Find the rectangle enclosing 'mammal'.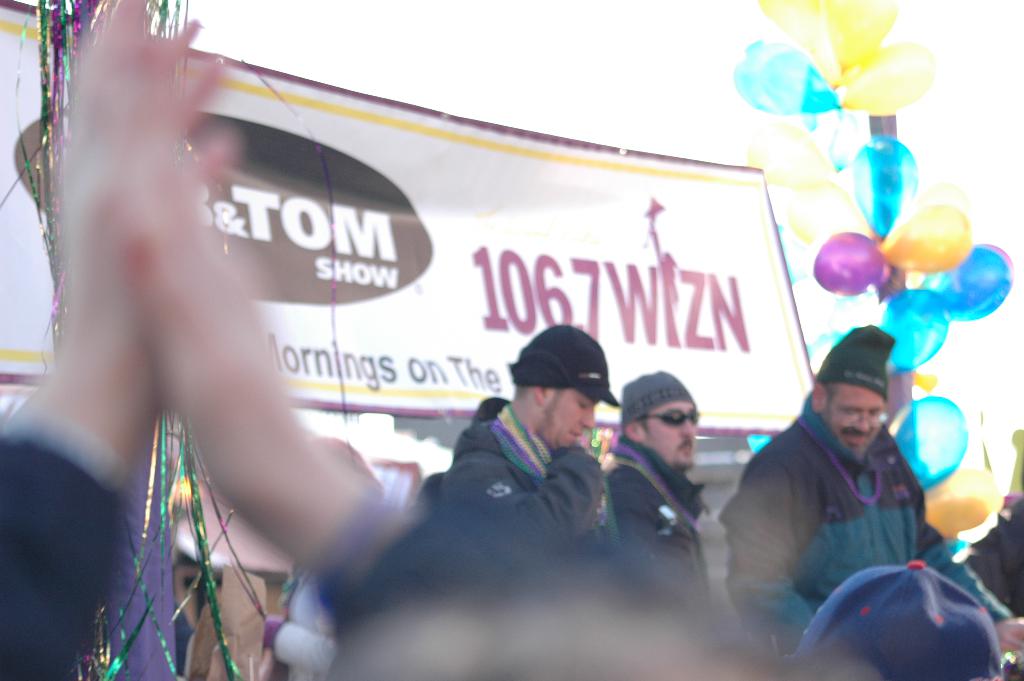
[x1=803, y1=550, x2=1001, y2=680].
